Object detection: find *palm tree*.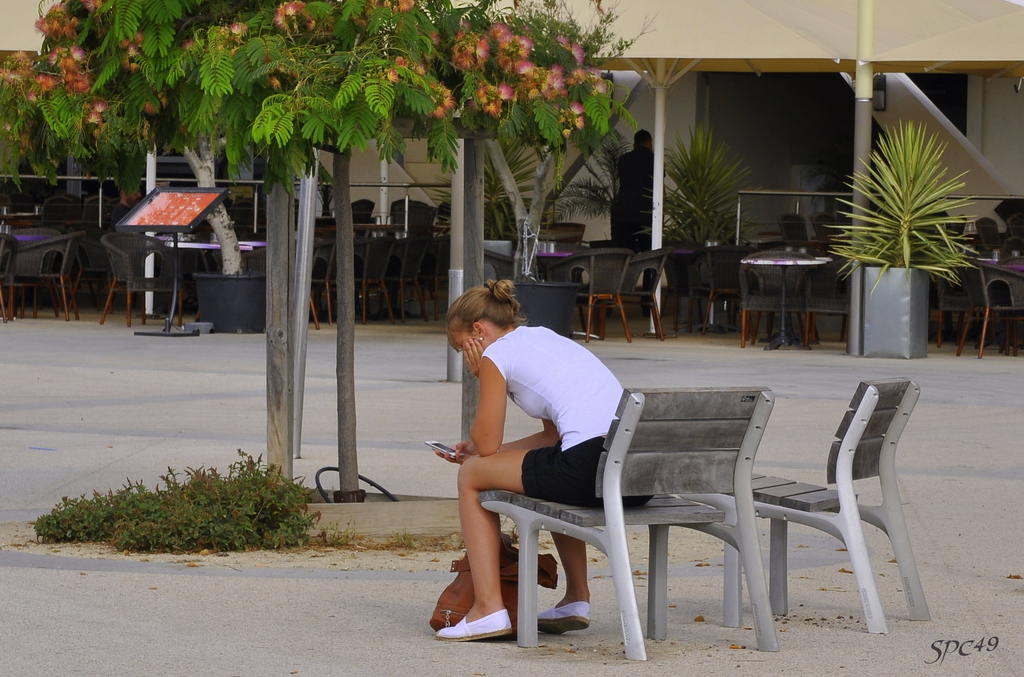
828, 116, 985, 304.
